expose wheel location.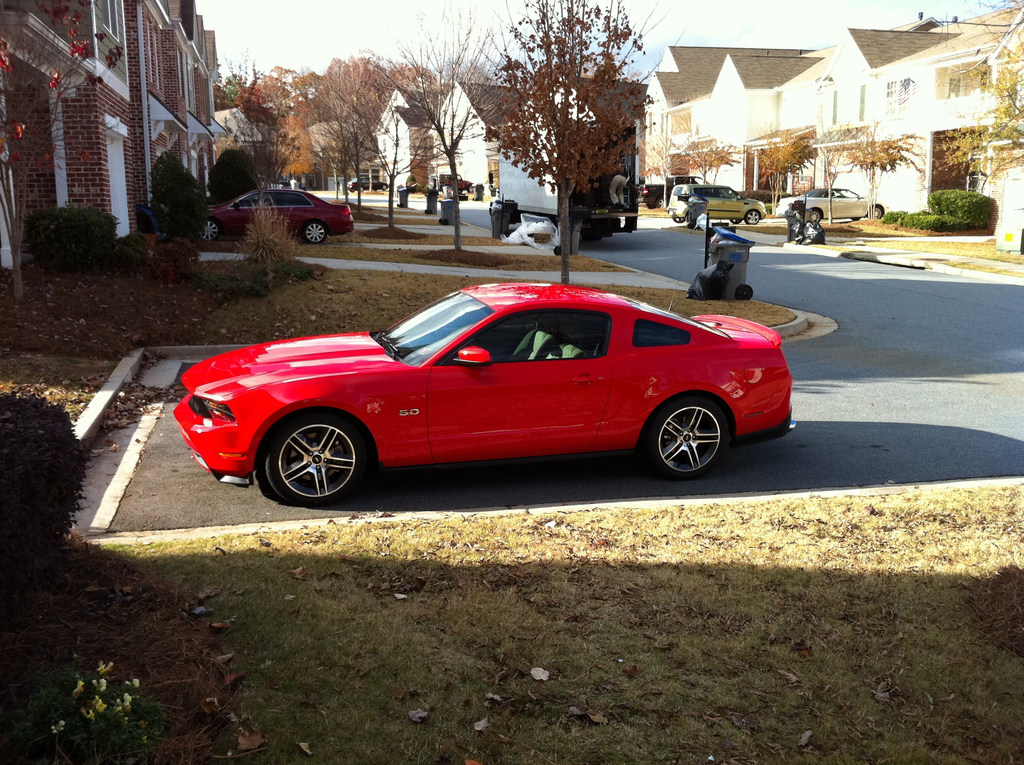
Exposed at [260,412,367,511].
